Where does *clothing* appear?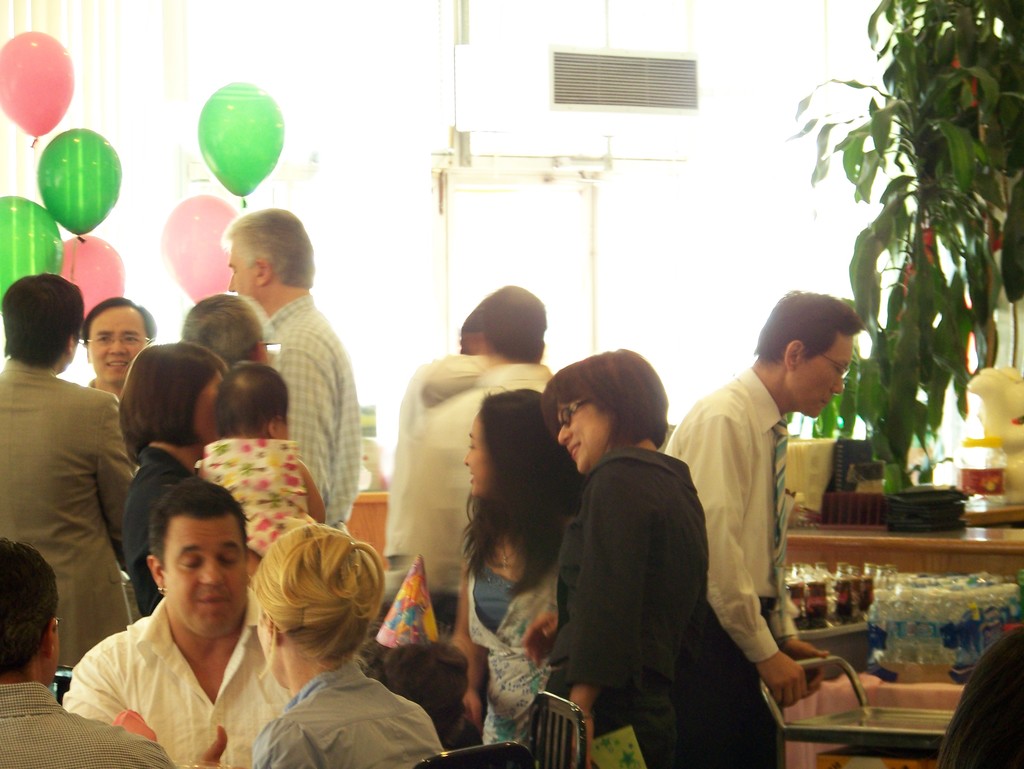
Appears at x1=58 y1=588 x2=300 y2=768.
